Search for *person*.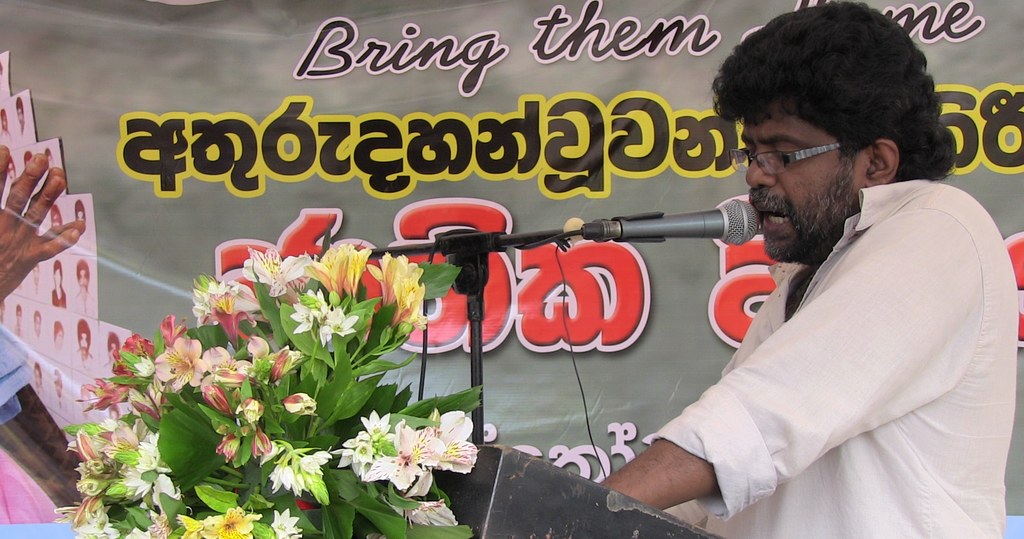
Found at crop(52, 319, 68, 346).
